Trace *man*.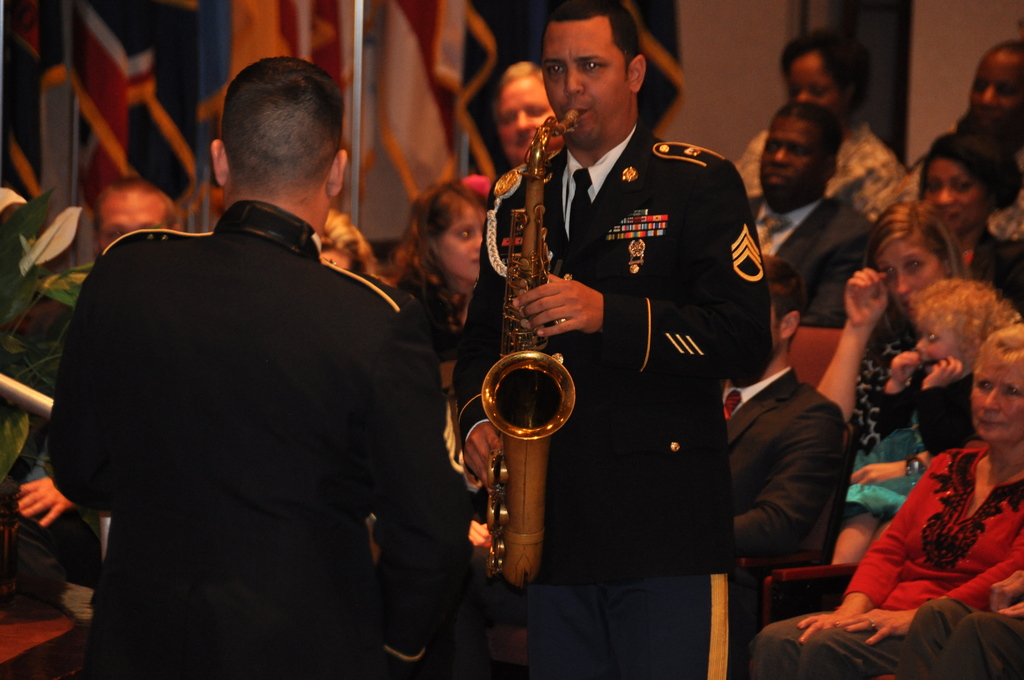
Traced to [750,99,875,330].
